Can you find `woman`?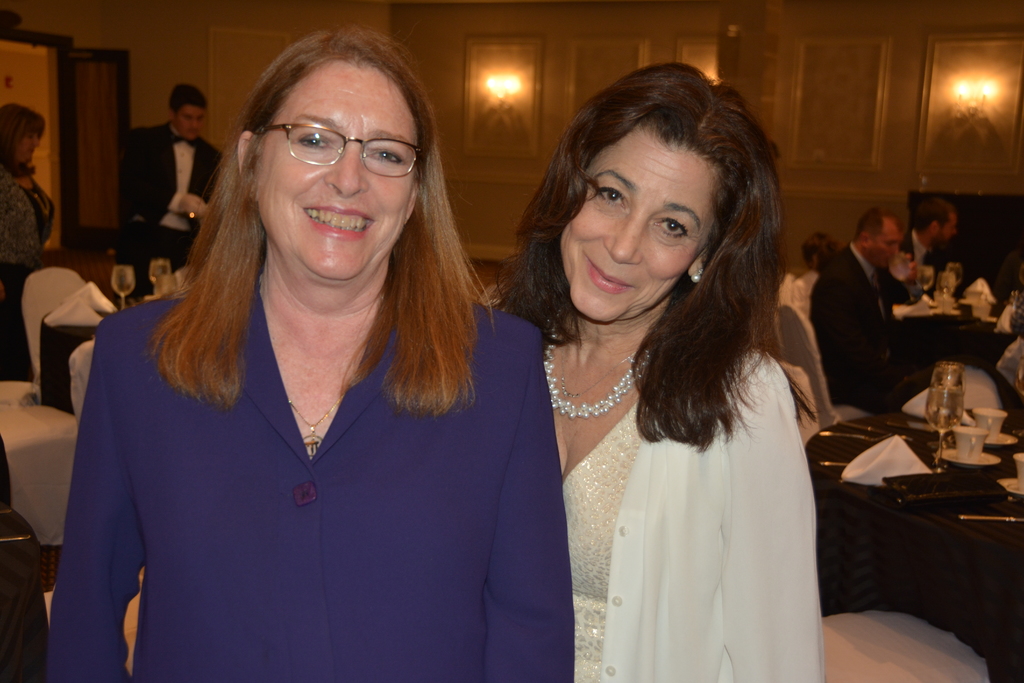
Yes, bounding box: <box>0,97,68,383</box>.
